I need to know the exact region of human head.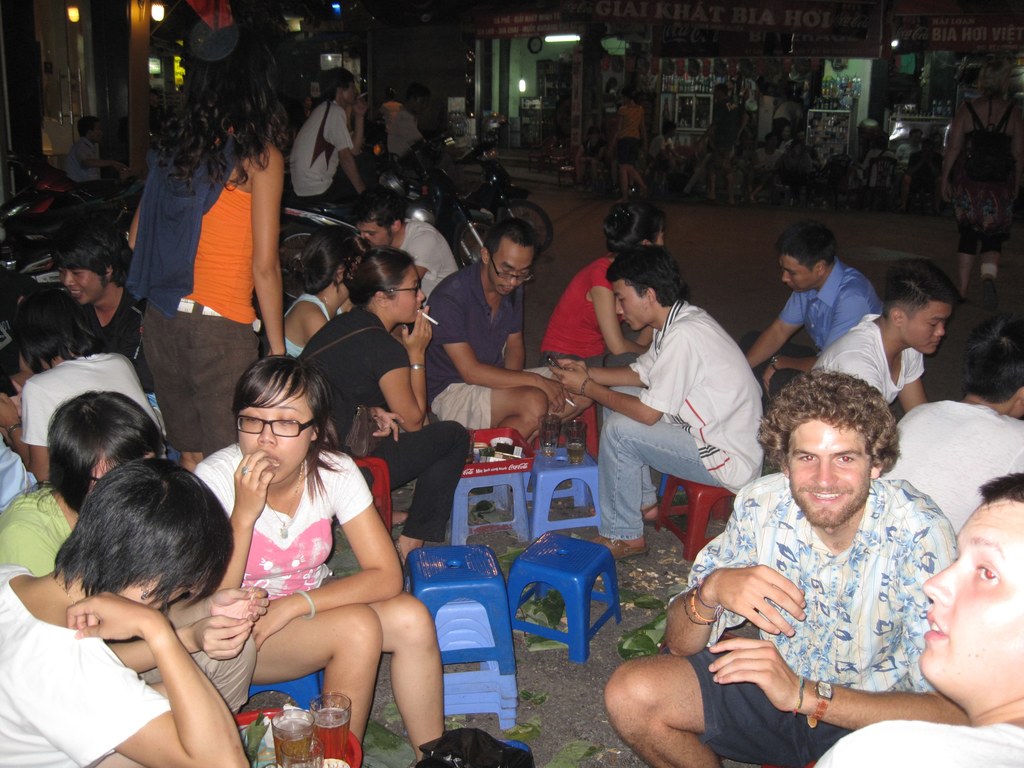
Region: left=54, top=220, right=123, bottom=307.
